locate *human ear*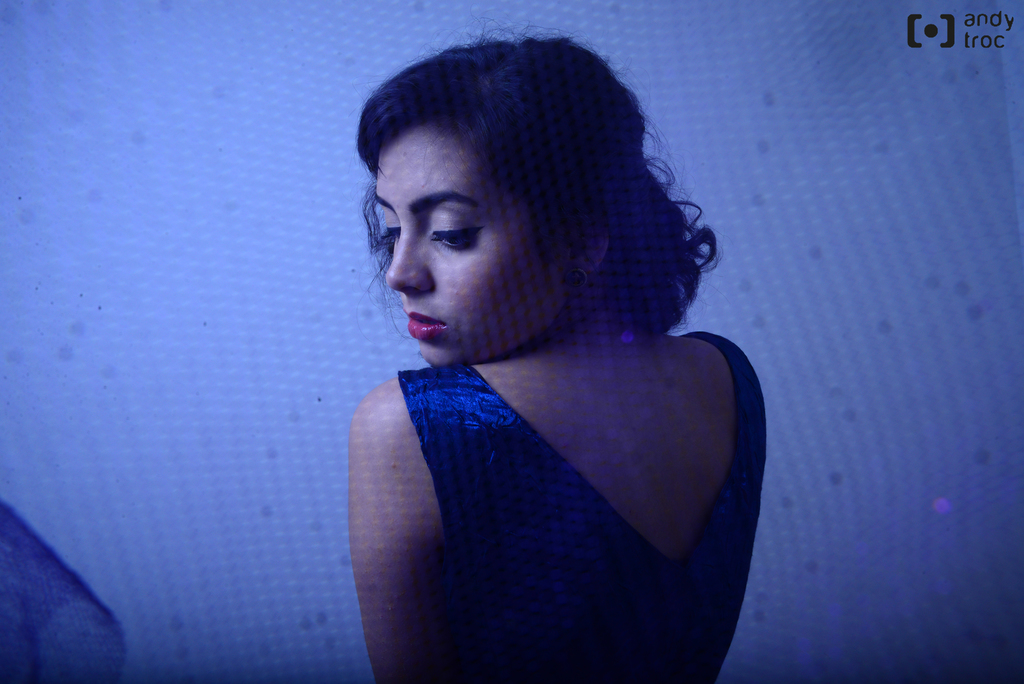
bbox=[556, 222, 608, 278]
